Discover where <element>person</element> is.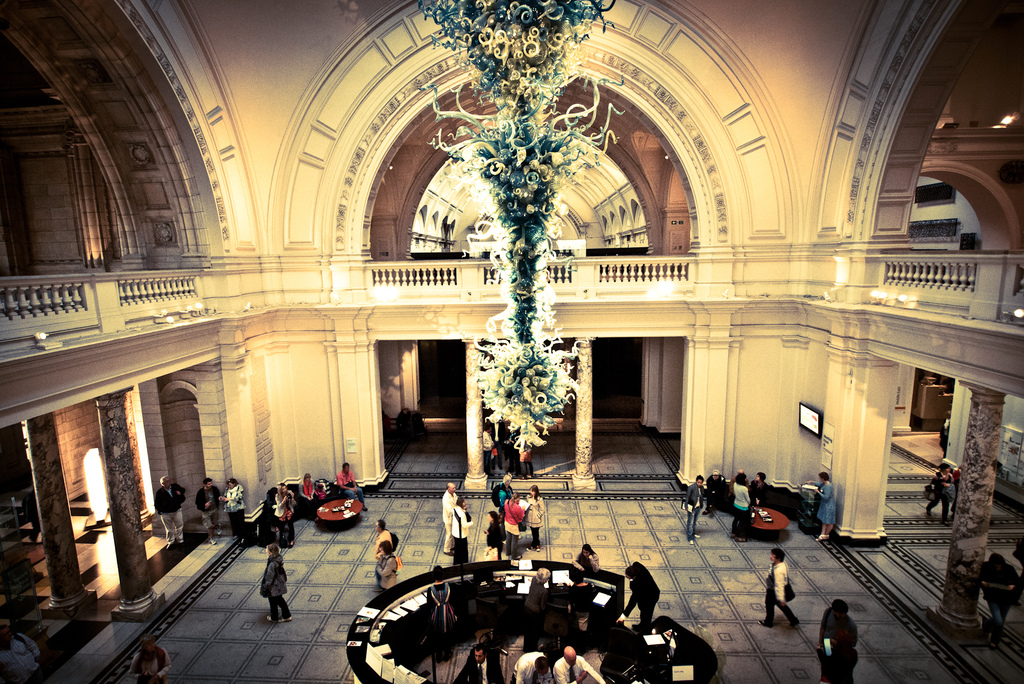
Discovered at Rect(451, 498, 474, 565).
